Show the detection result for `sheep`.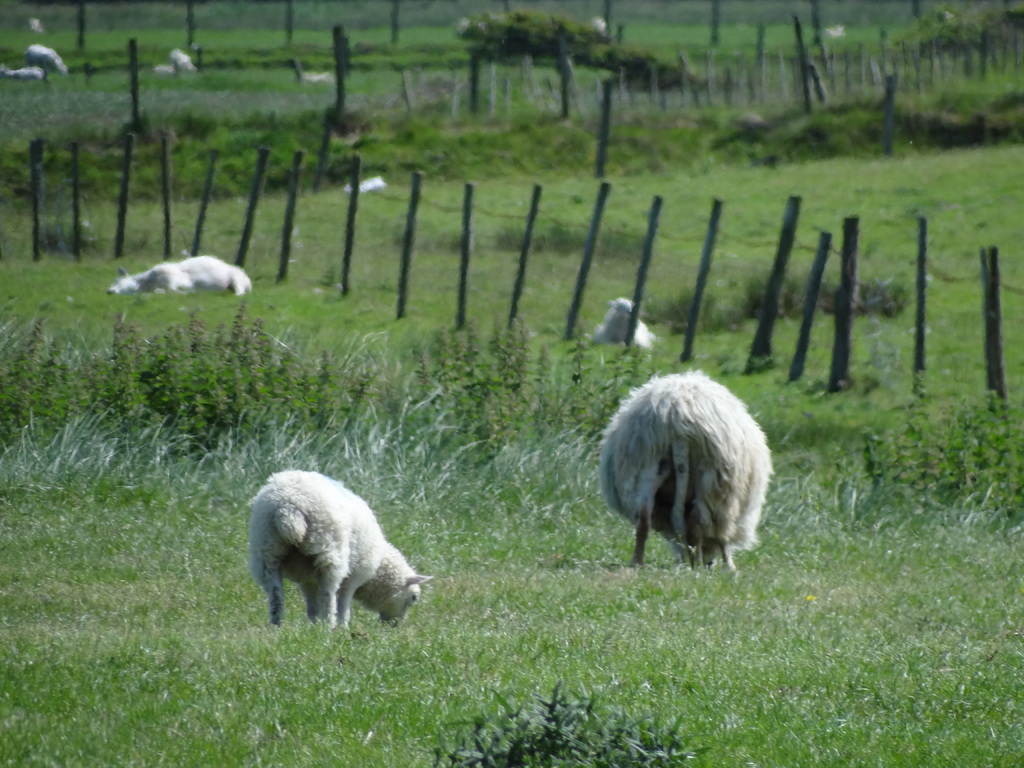
<region>246, 466, 429, 627</region>.
